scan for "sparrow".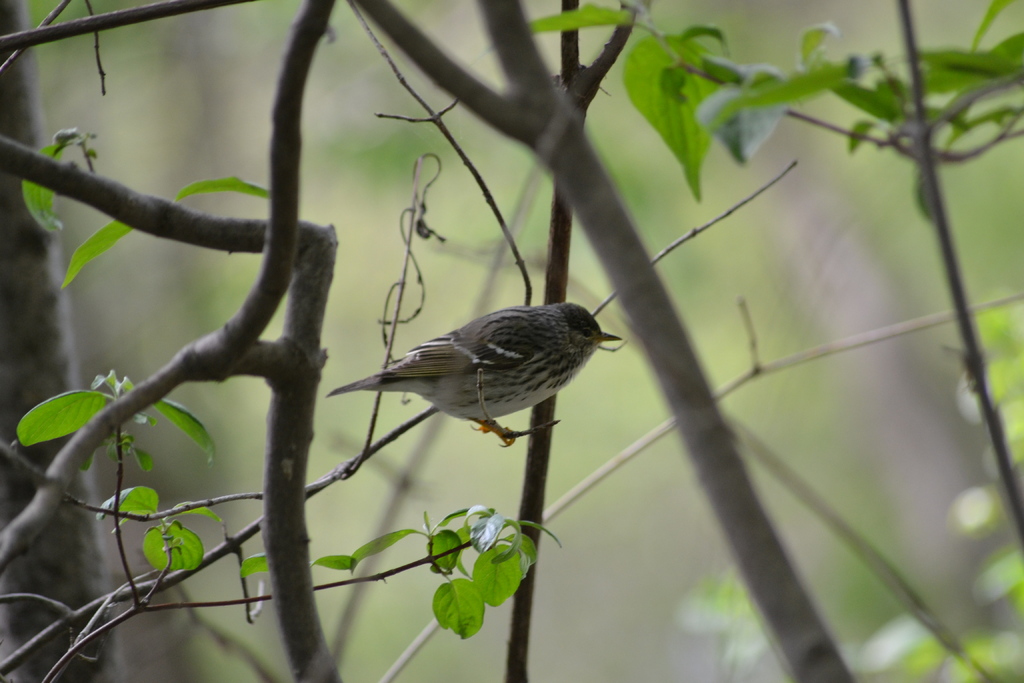
Scan result: x1=327 y1=299 x2=626 y2=445.
